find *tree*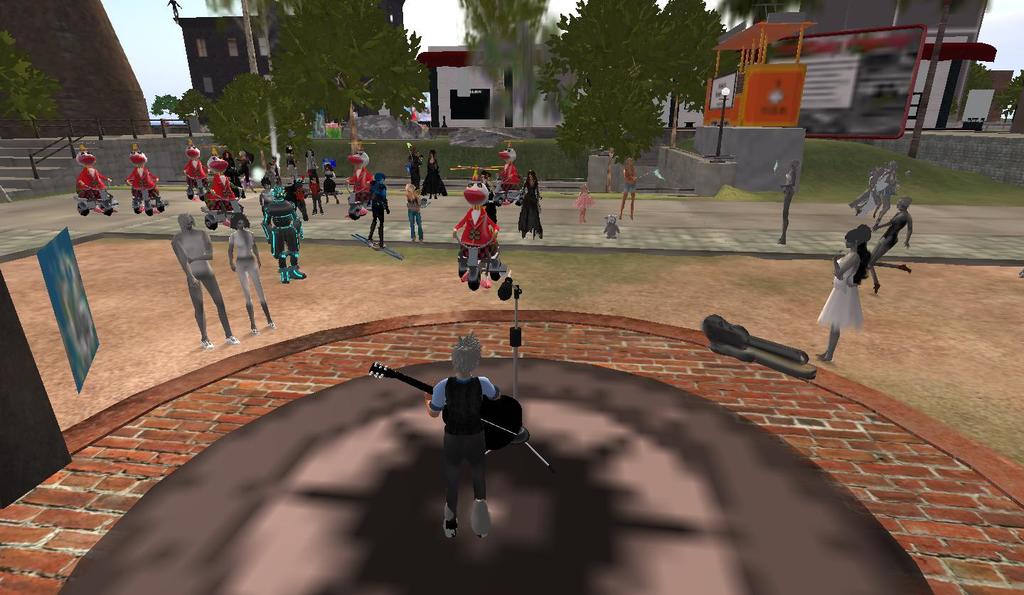
(972,55,1023,127)
